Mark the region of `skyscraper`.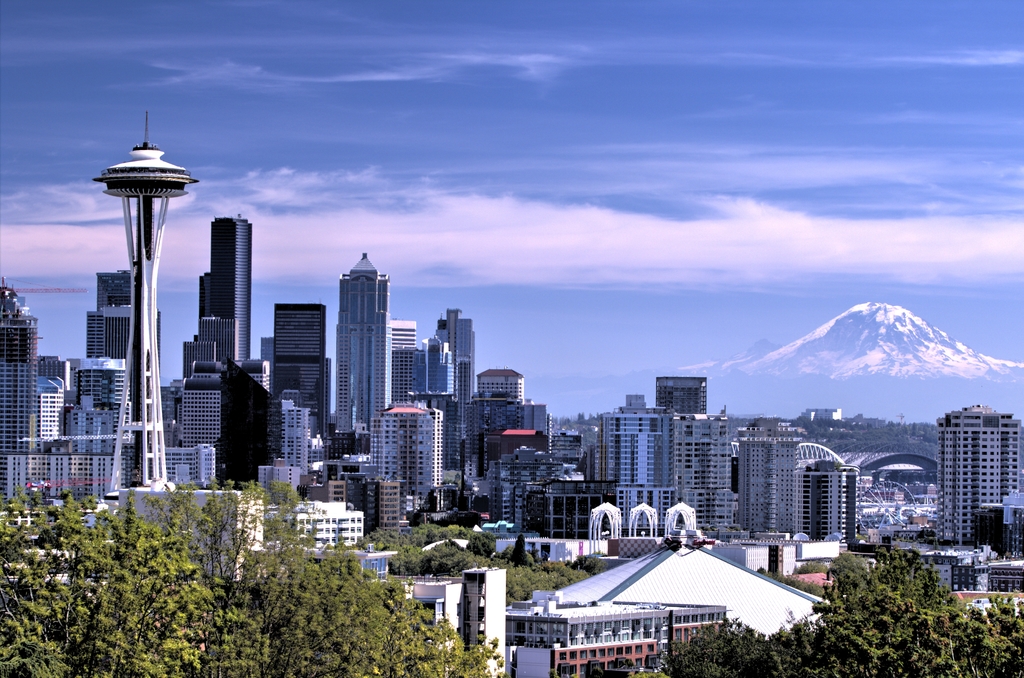
Region: [left=799, top=453, right=856, bottom=540].
